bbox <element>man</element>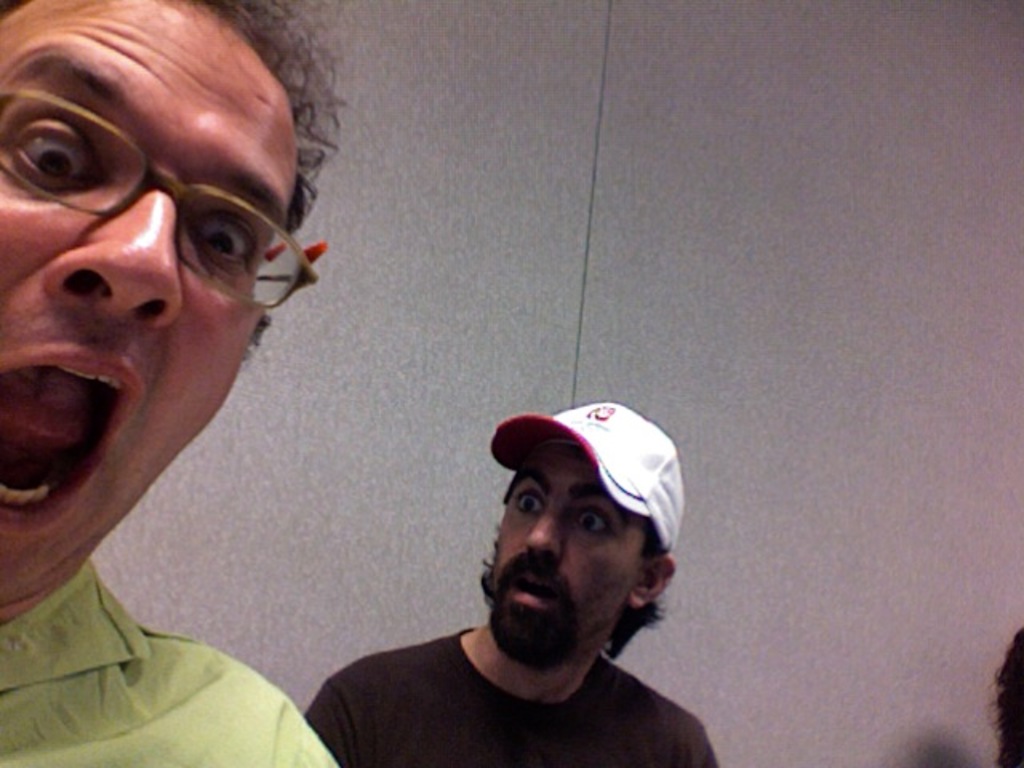
[x1=0, y1=0, x2=341, y2=766]
